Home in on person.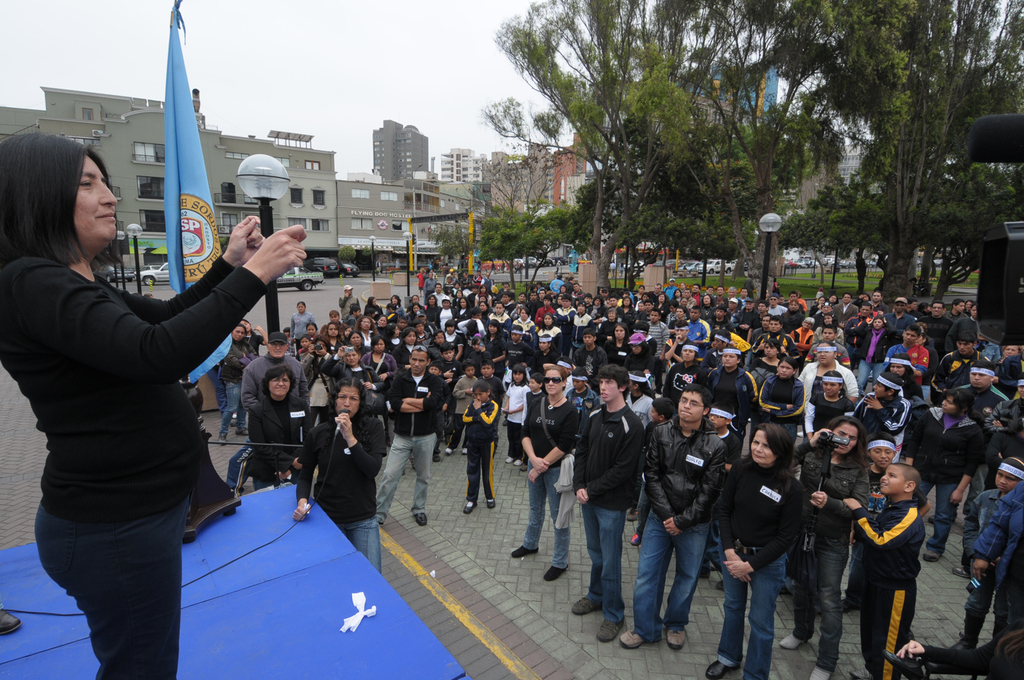
Homed in at <box>863,449,946,672</box>.
